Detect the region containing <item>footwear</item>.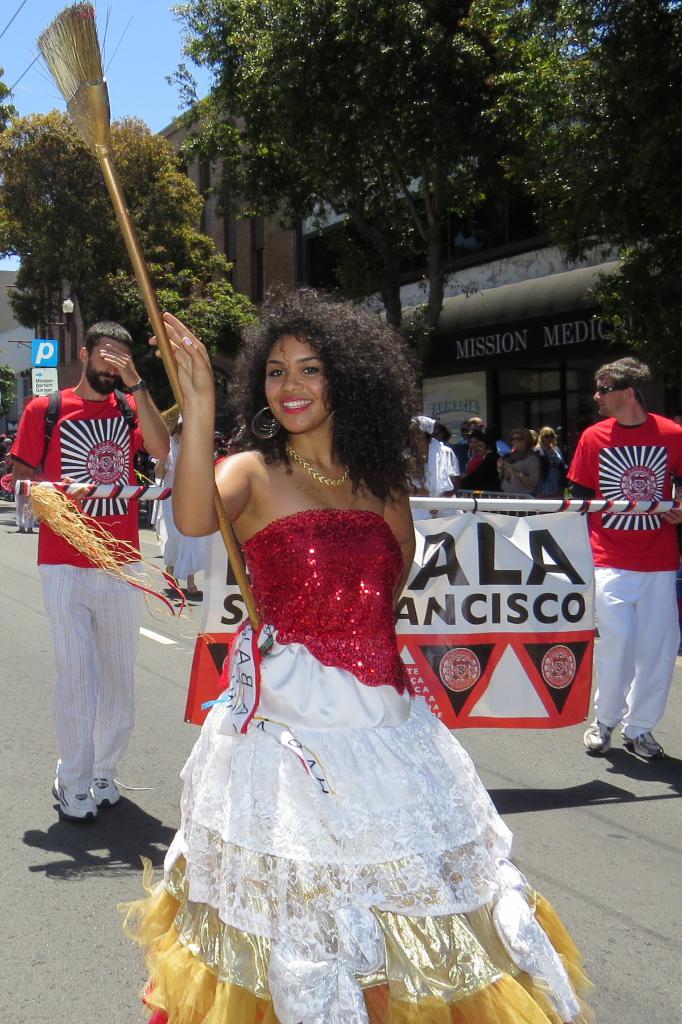
rect(612, 729, 666, 764).
